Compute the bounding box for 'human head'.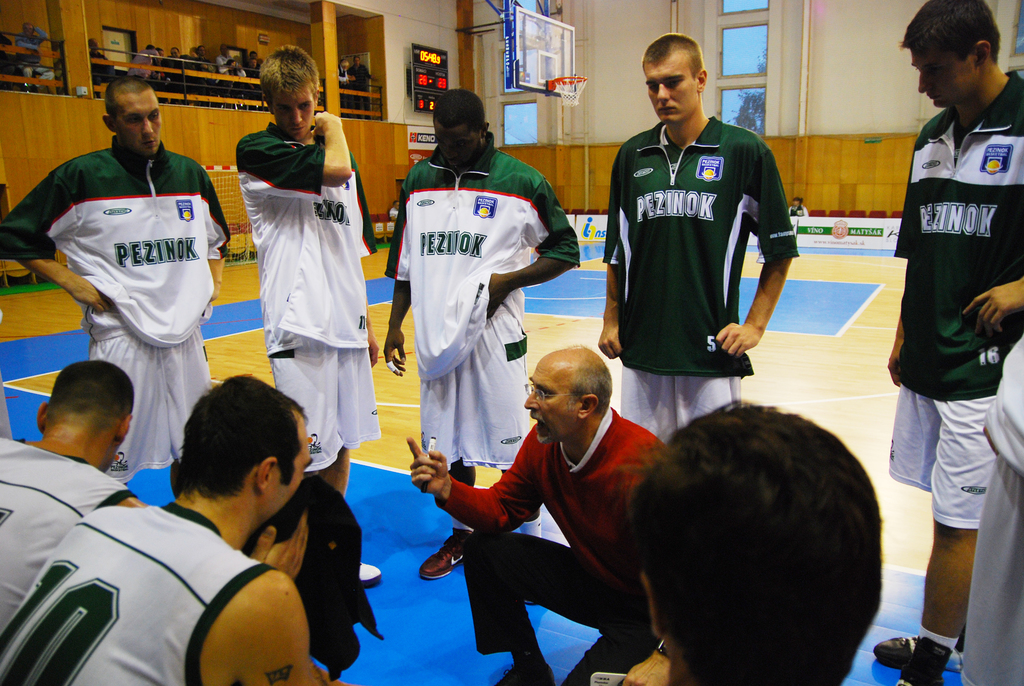
{"left": 388, "top": 197, "right": 403, "bottom": 214}.
